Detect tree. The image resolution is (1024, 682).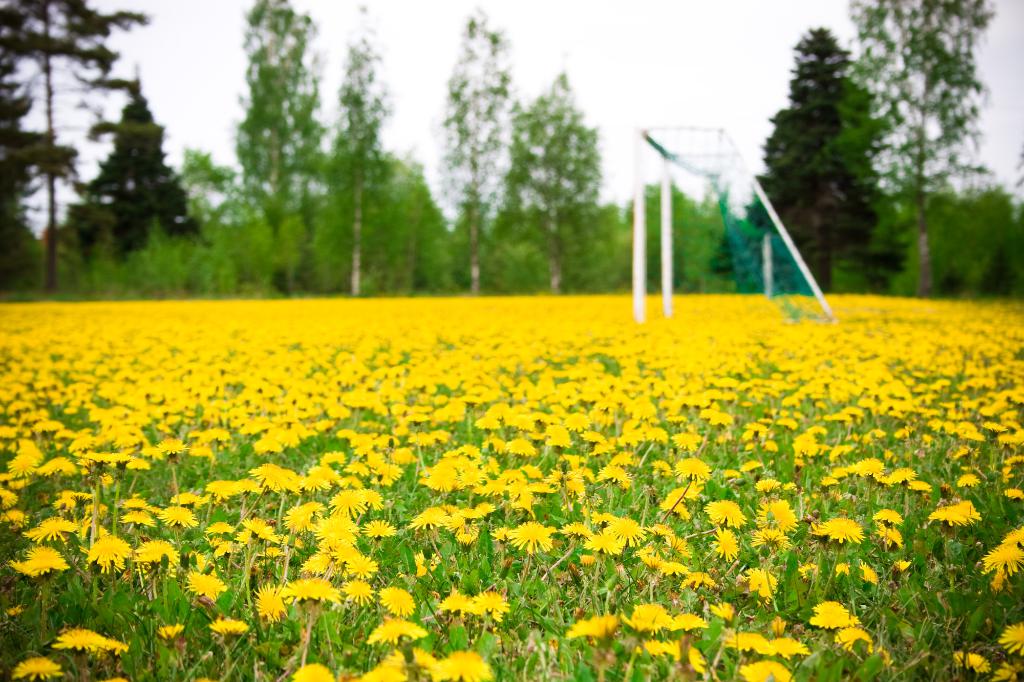
locate(507, 198, 633, 295).
